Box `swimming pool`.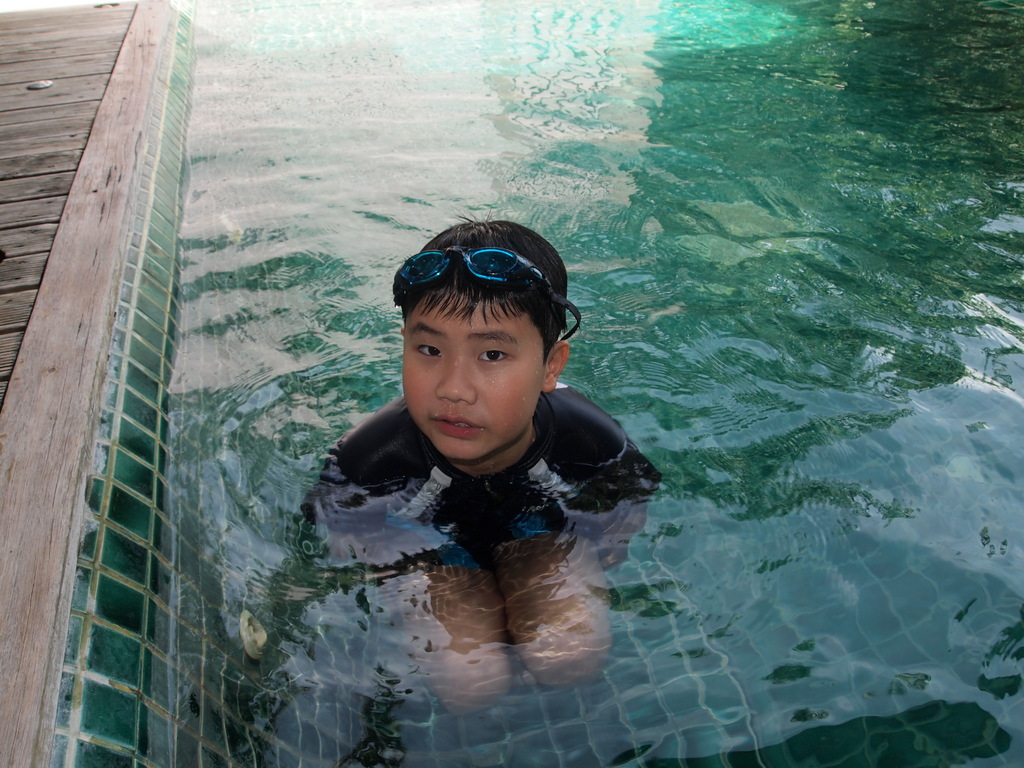
l=0, t=0, r=1023, b=767.
